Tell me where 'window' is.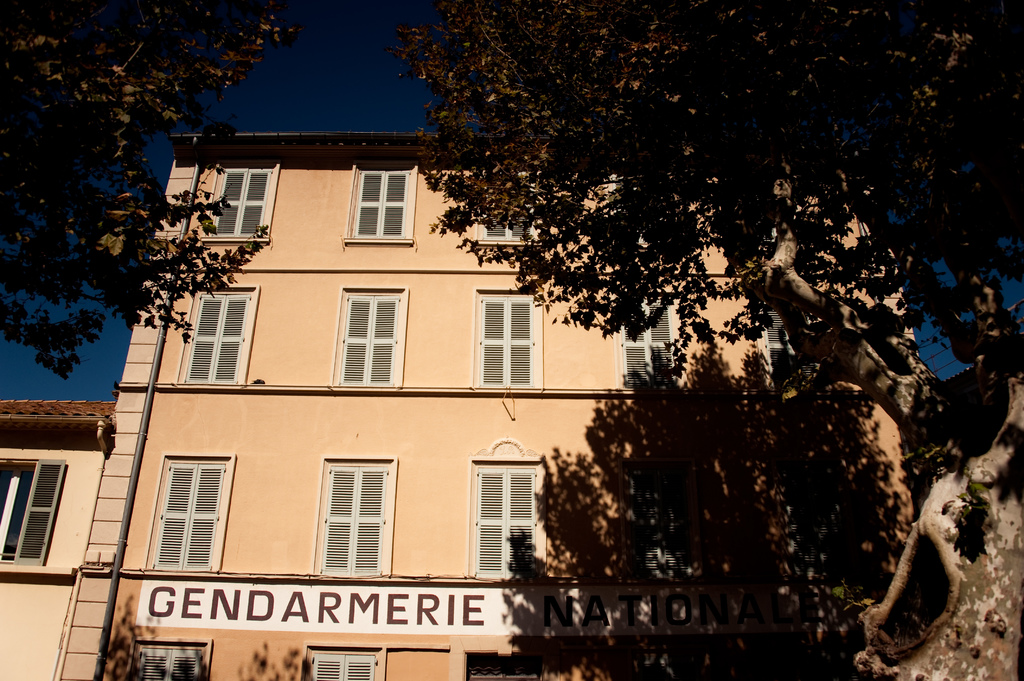
'window' is at 616, 286, 673, 387.
